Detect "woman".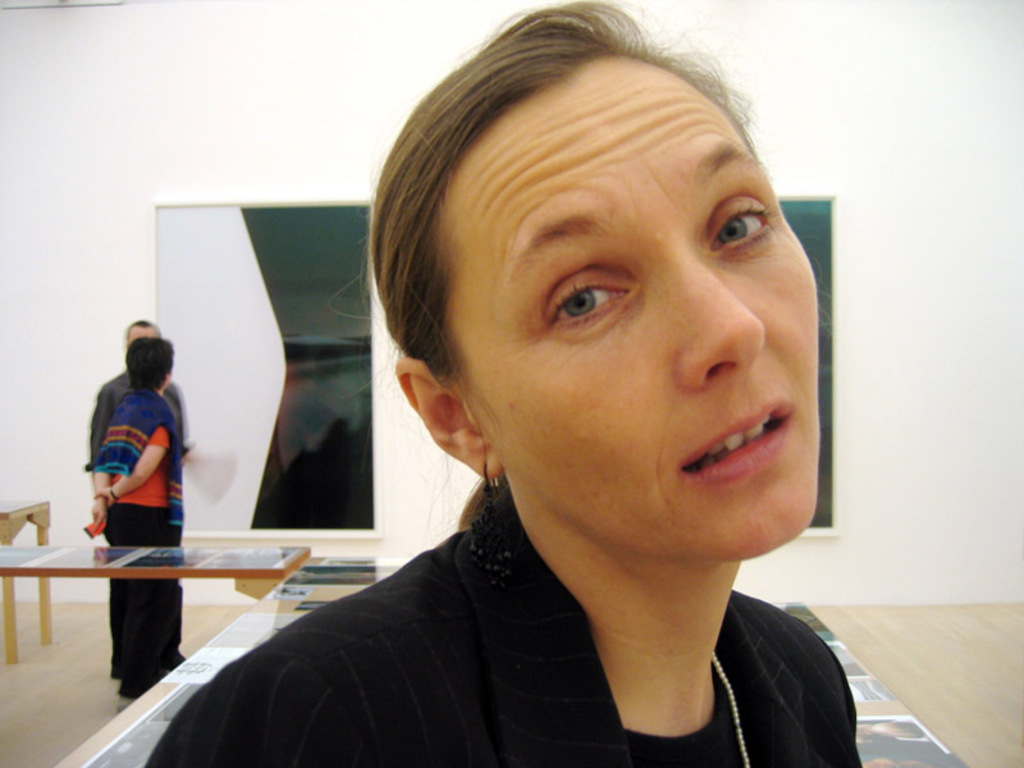
Detected at <box>140,0,865,767</box>.
